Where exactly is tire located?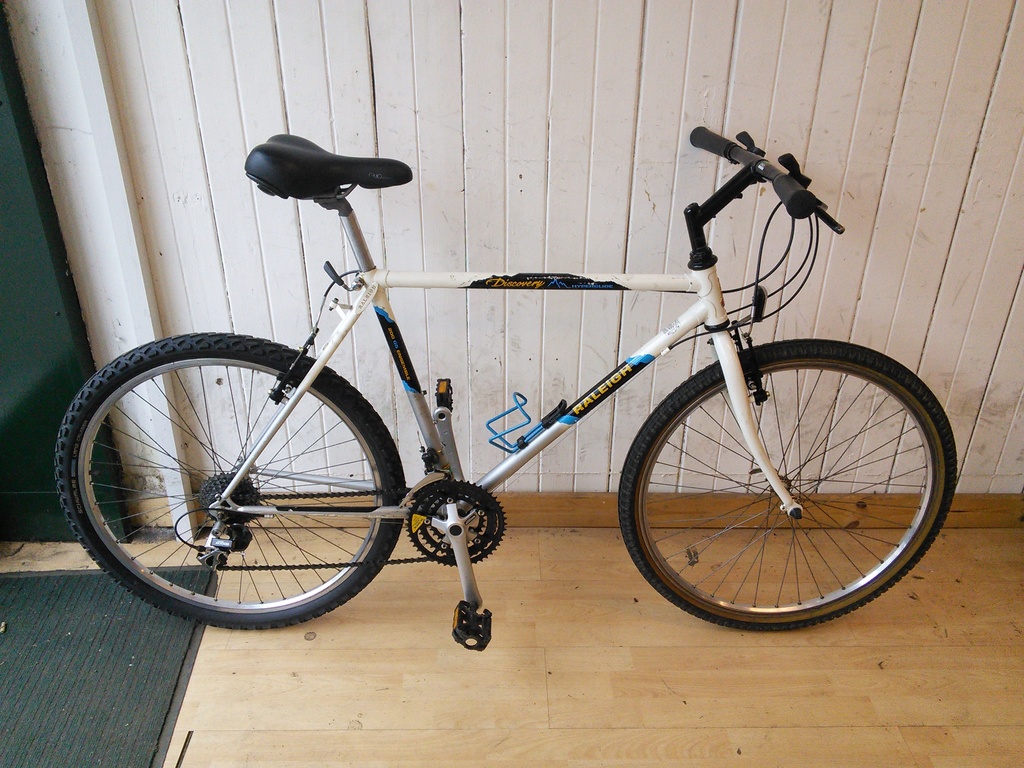
Its bounding box is region(618, 339, 956, 631).
